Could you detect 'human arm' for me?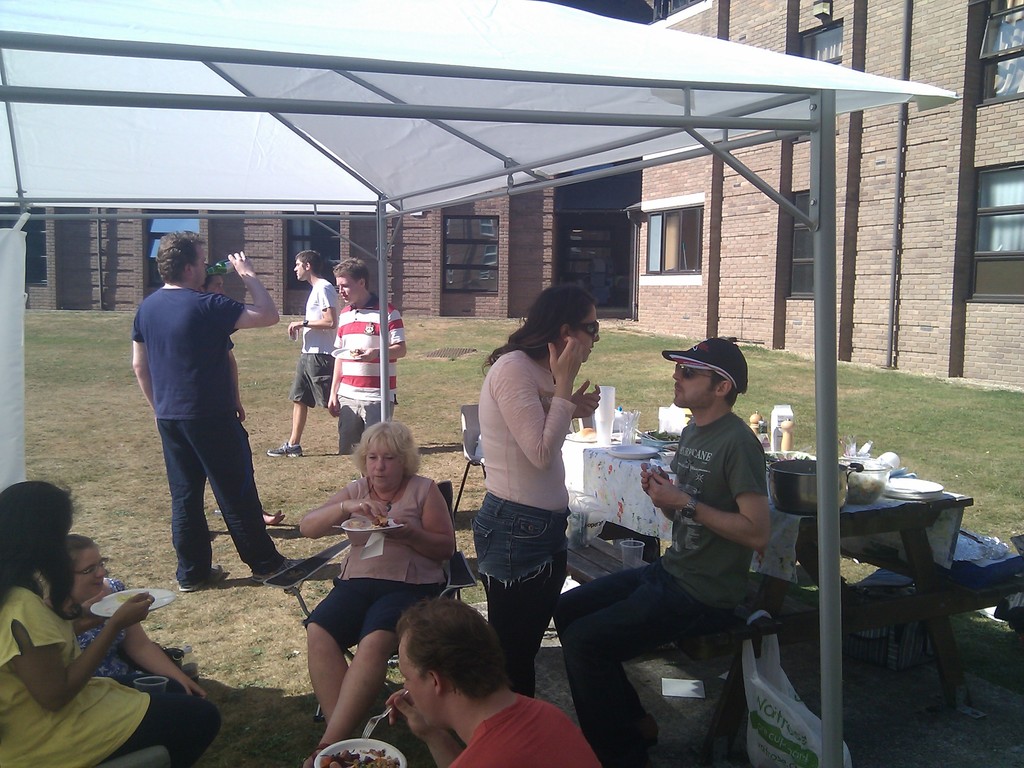
Detection result: [x1=211, y1=246, x2=283, y2=331].
